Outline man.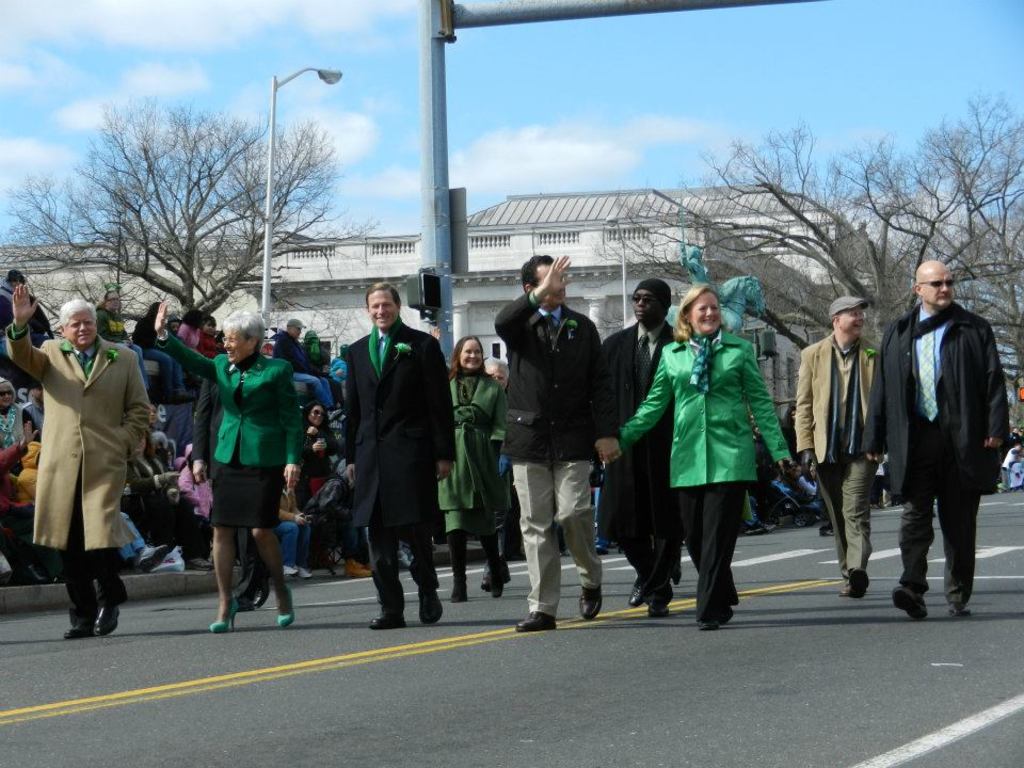
Outline: box=[2, 283, 149, 644].
